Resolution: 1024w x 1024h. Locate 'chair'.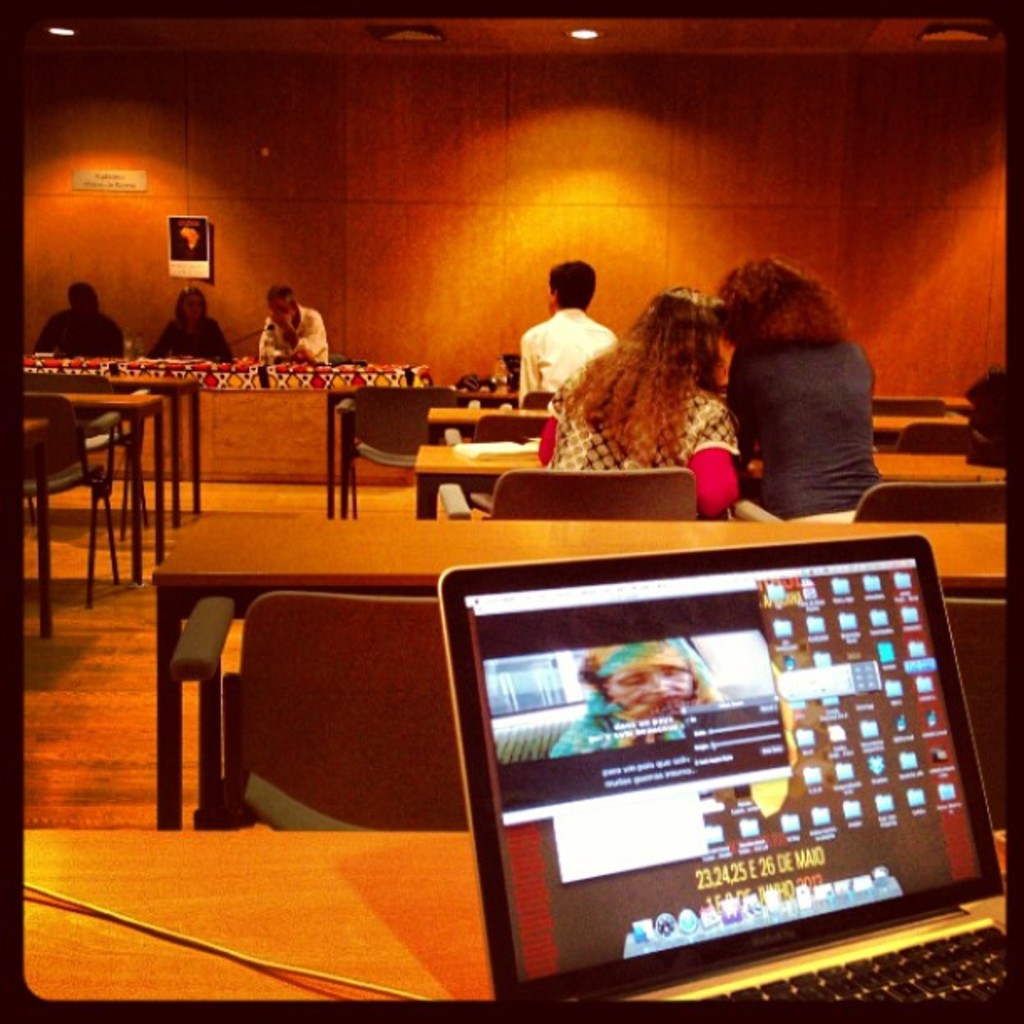
x1=937, y1=597, x2=1014, y2=828.
